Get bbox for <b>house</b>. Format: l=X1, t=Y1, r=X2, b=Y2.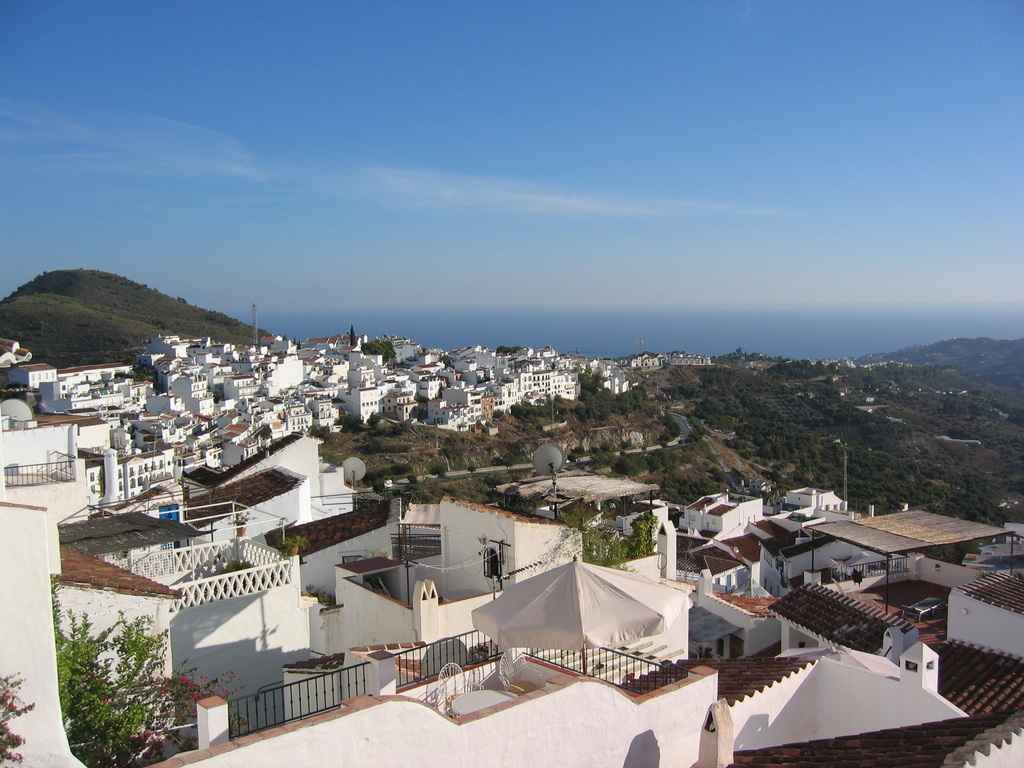
l=347, t=365, r=372, b=393.
